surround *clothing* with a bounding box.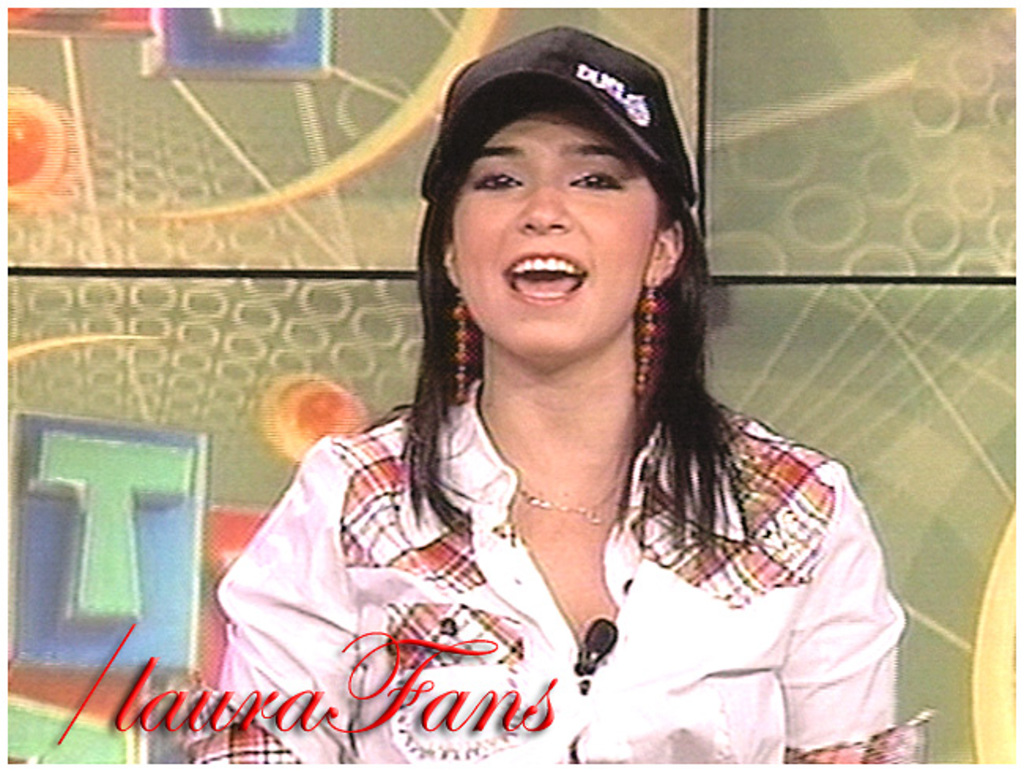
[184, 377, 941, 764].
